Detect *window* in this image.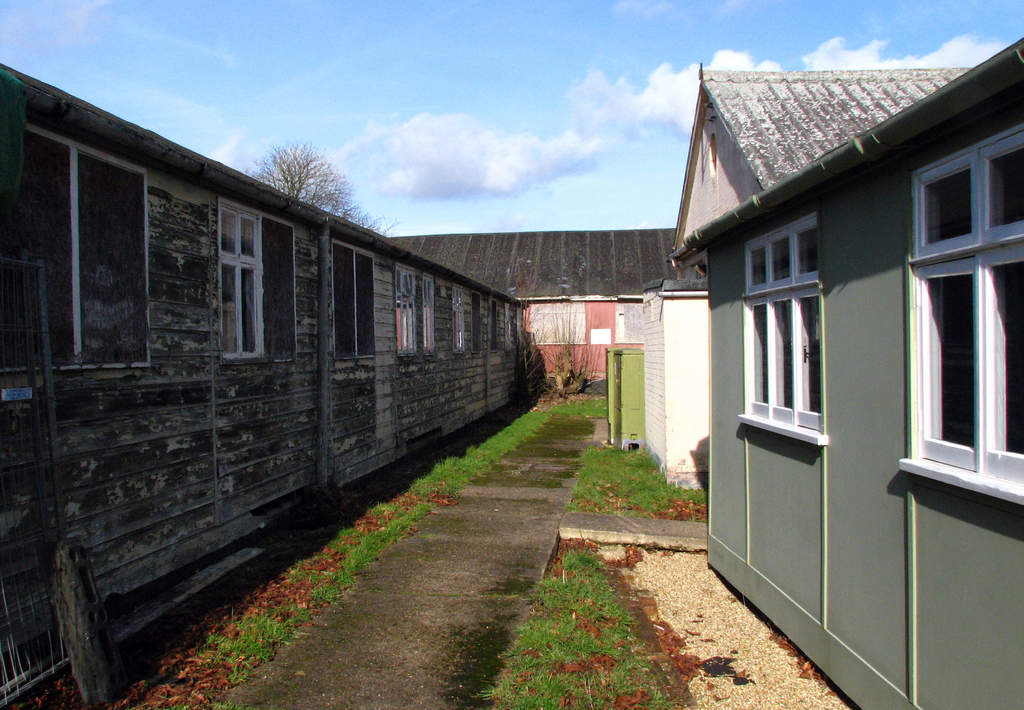
Detection: region(400, 270, 431, 357).
